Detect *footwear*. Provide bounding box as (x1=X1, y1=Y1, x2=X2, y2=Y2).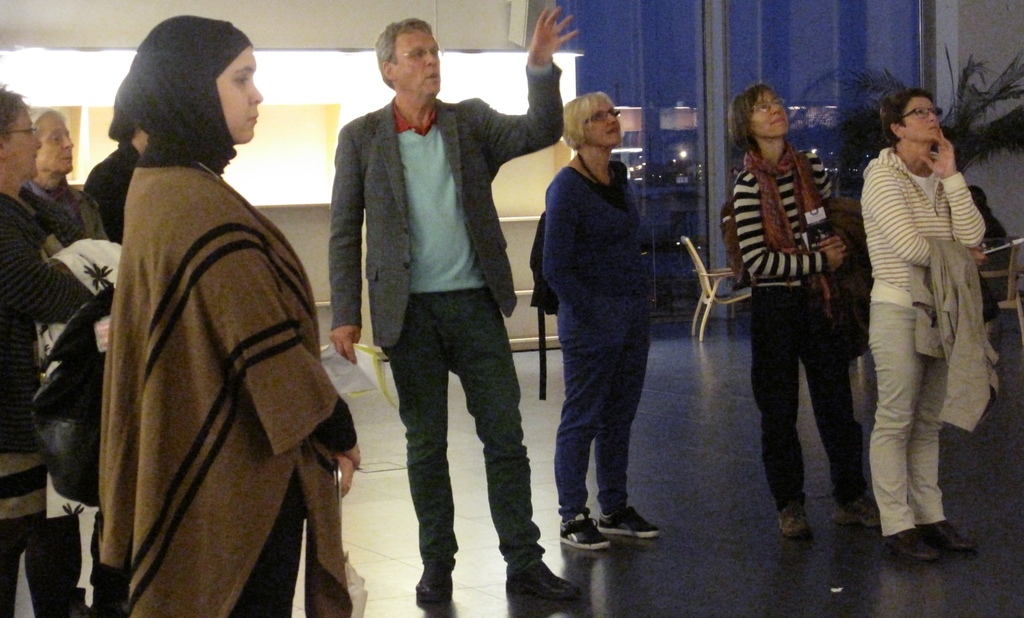
(x1=833, y1=492, x2=877, y2=530).
